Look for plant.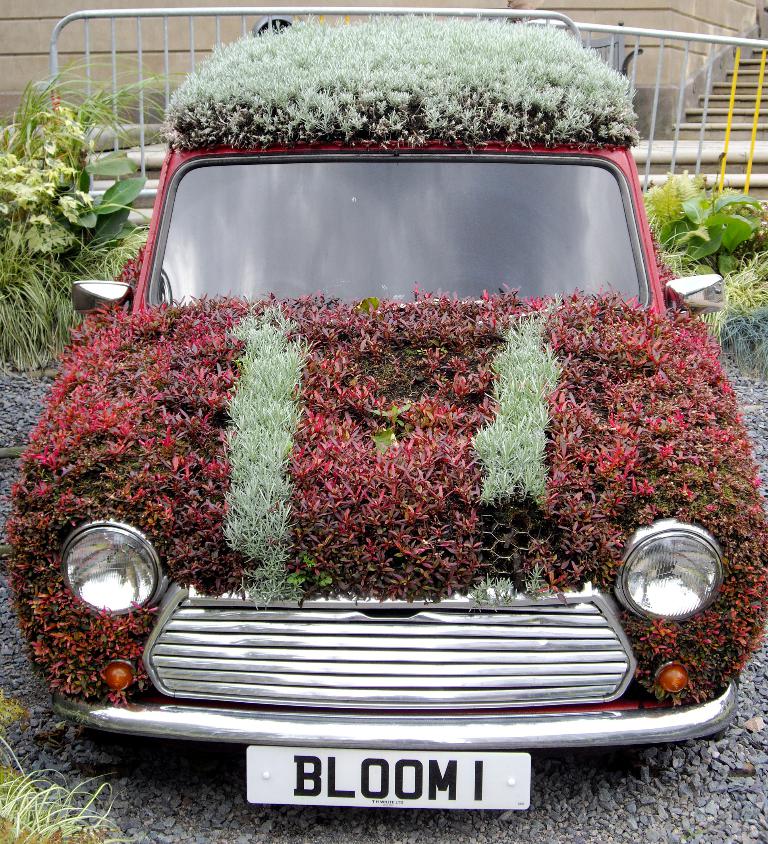
Found: (x1=633, y1=161, x2=682, y2=213).
